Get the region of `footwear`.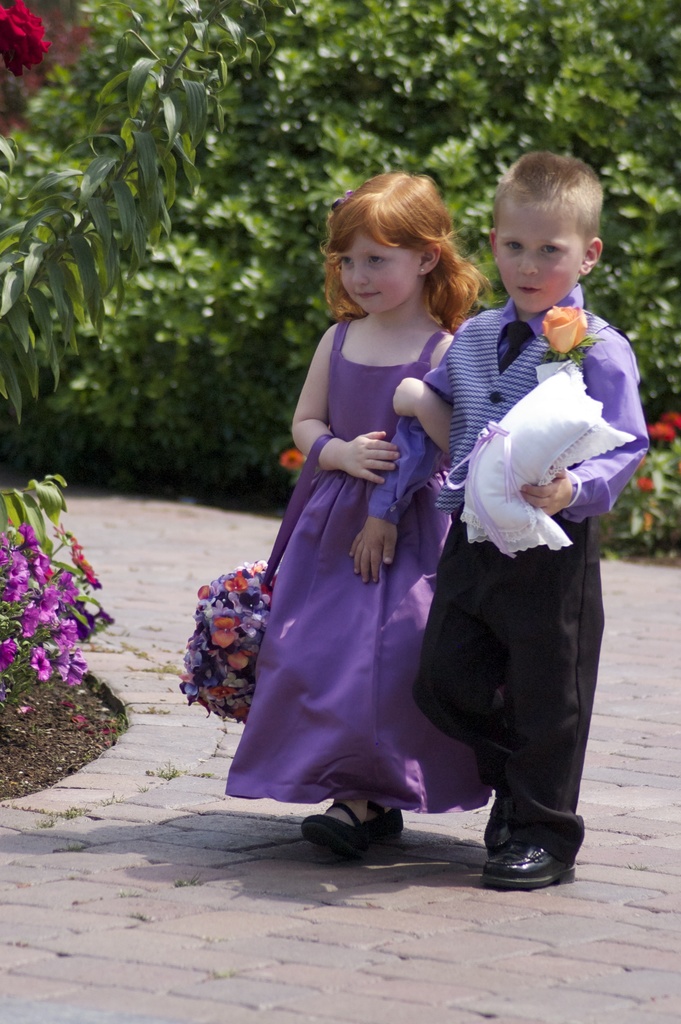
(294, 796, 406, 856).
